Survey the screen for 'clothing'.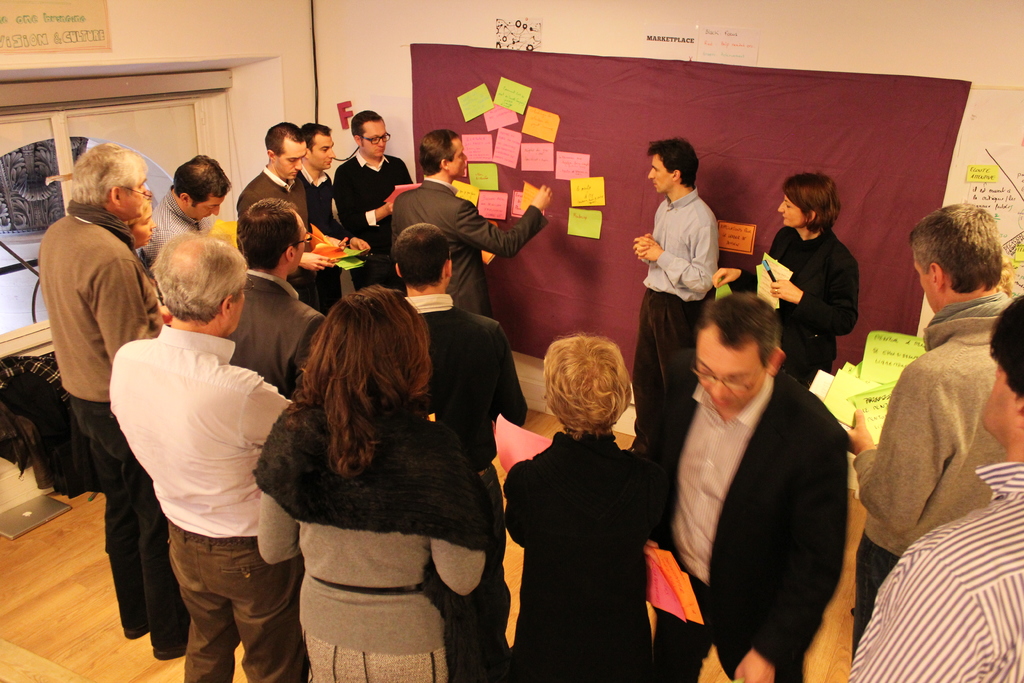
Survey found: bbox(627, 188, 721, 445).
